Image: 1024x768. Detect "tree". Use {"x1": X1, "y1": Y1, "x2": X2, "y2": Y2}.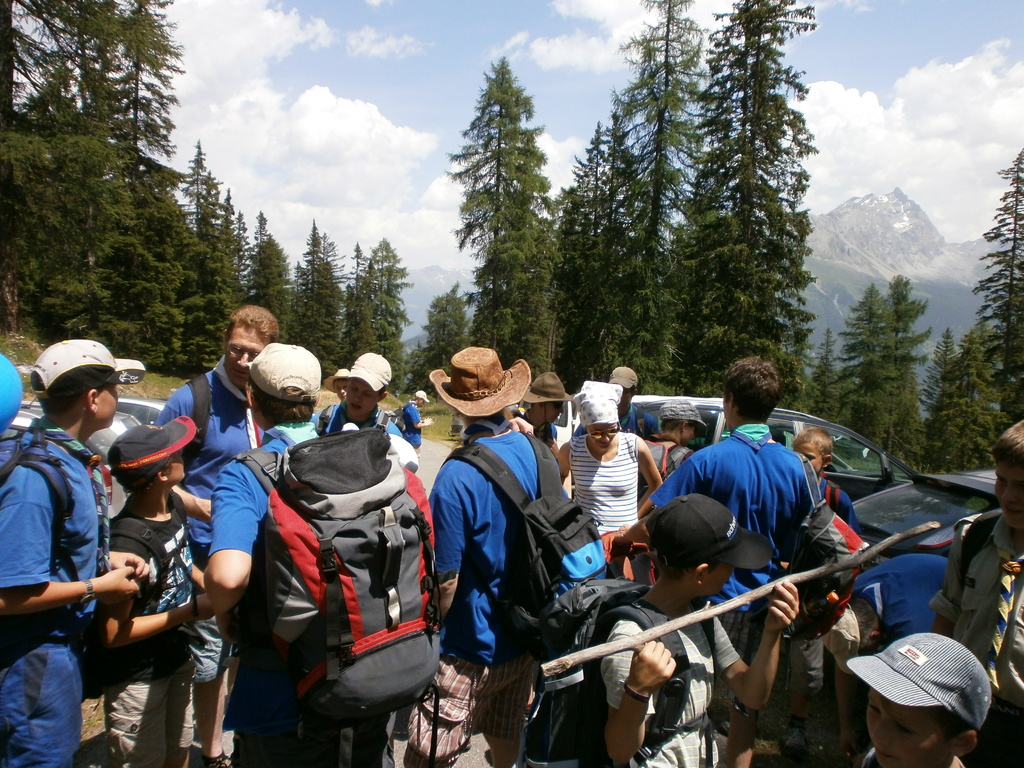
{"x1": 241, "y1": 207, "x2": 294, "y2": 339}.
